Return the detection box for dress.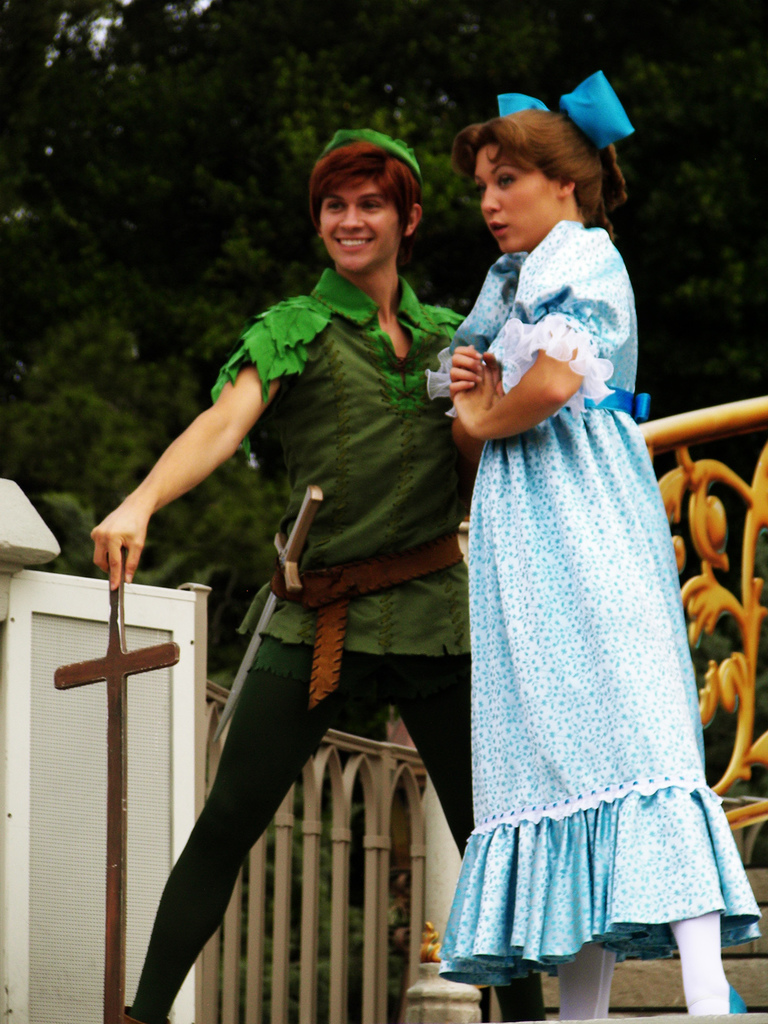
436, 217, 763, 986.
